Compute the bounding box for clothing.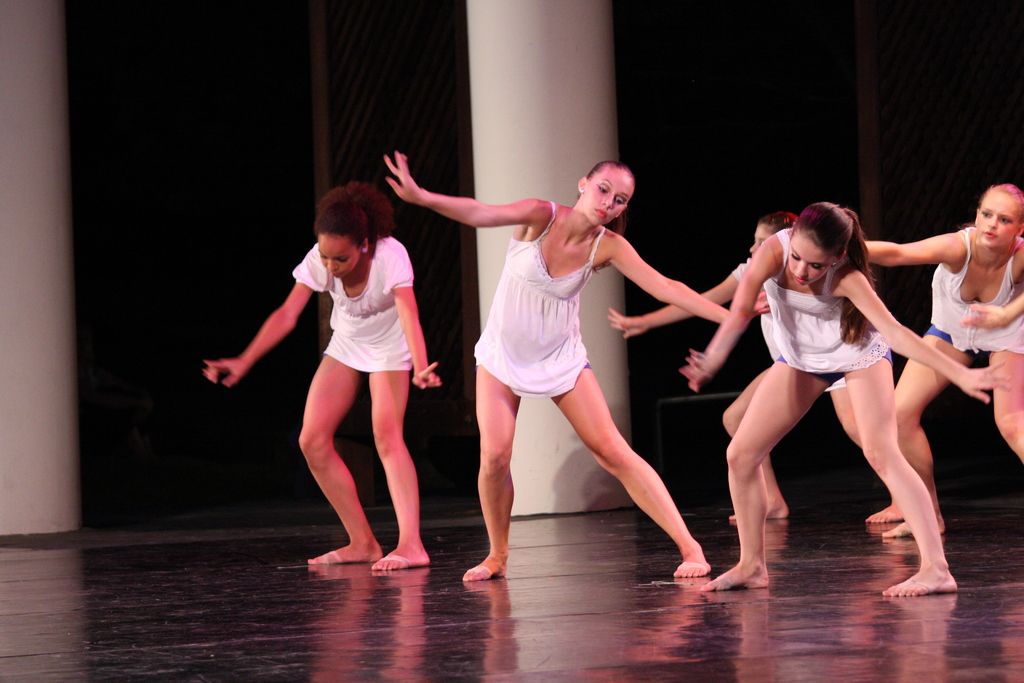
[left=285, top=239, right=417, bottom=372].
